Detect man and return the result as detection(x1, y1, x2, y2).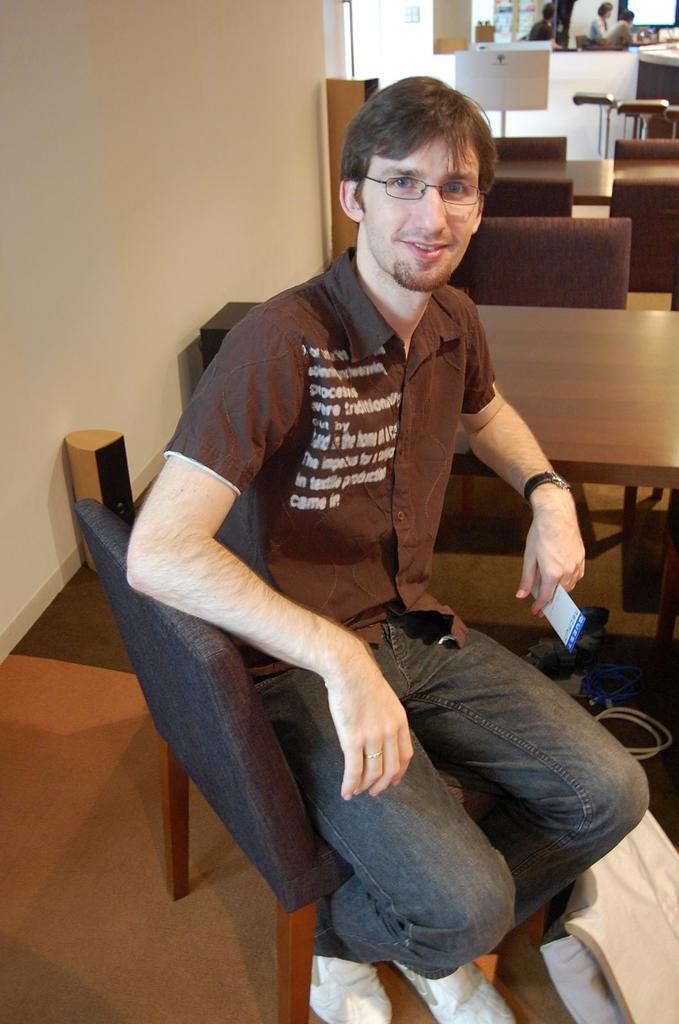
detection(111, 91, 602, 986).
